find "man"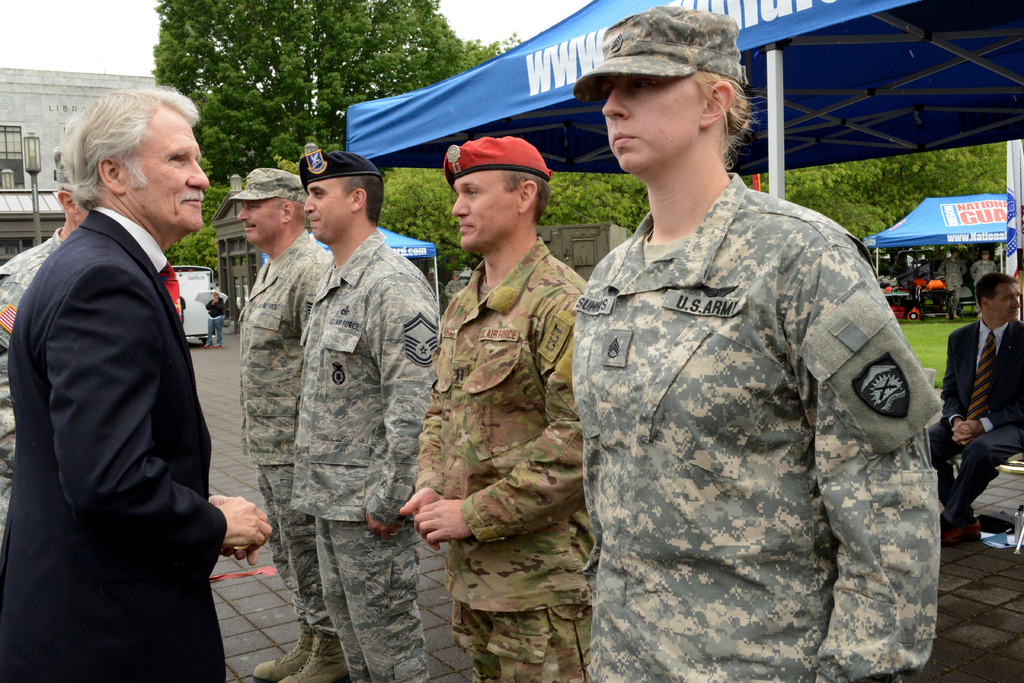
0 147 93 542
